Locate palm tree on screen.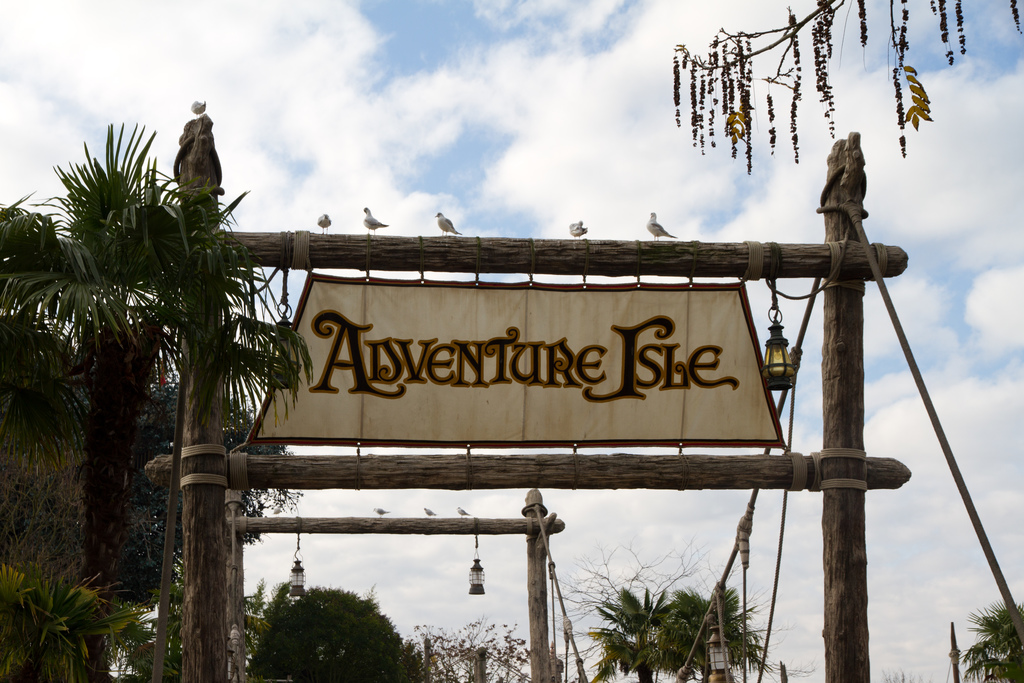
On screen at pyautogui.locateOnScreen(969, 600, 1023, 682).
